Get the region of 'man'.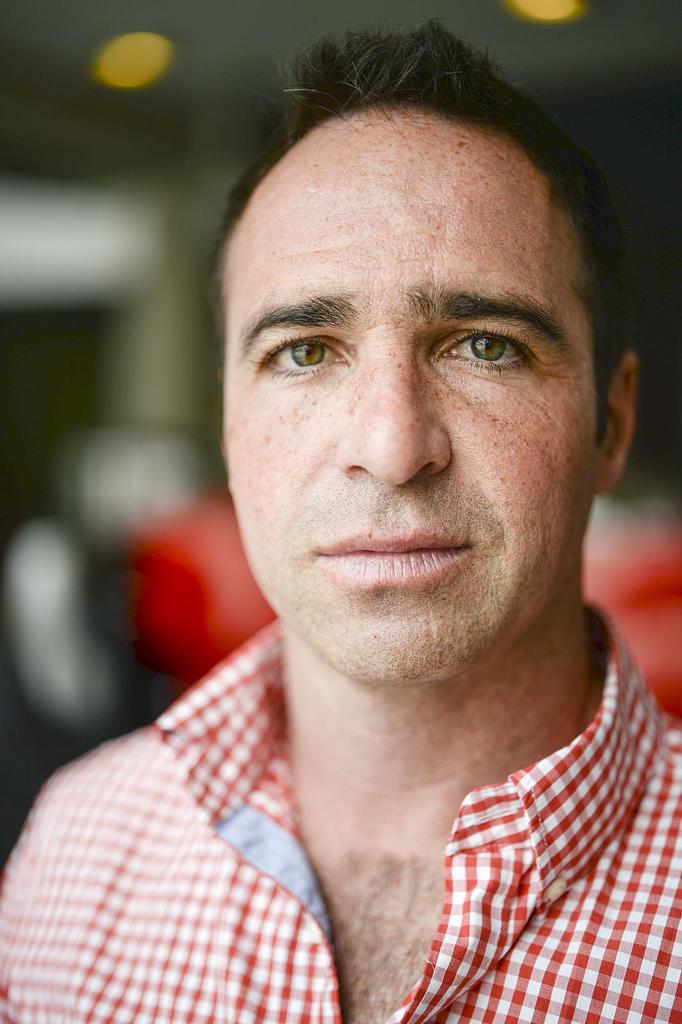
<region>39, 32, 681, 1012</region>.
